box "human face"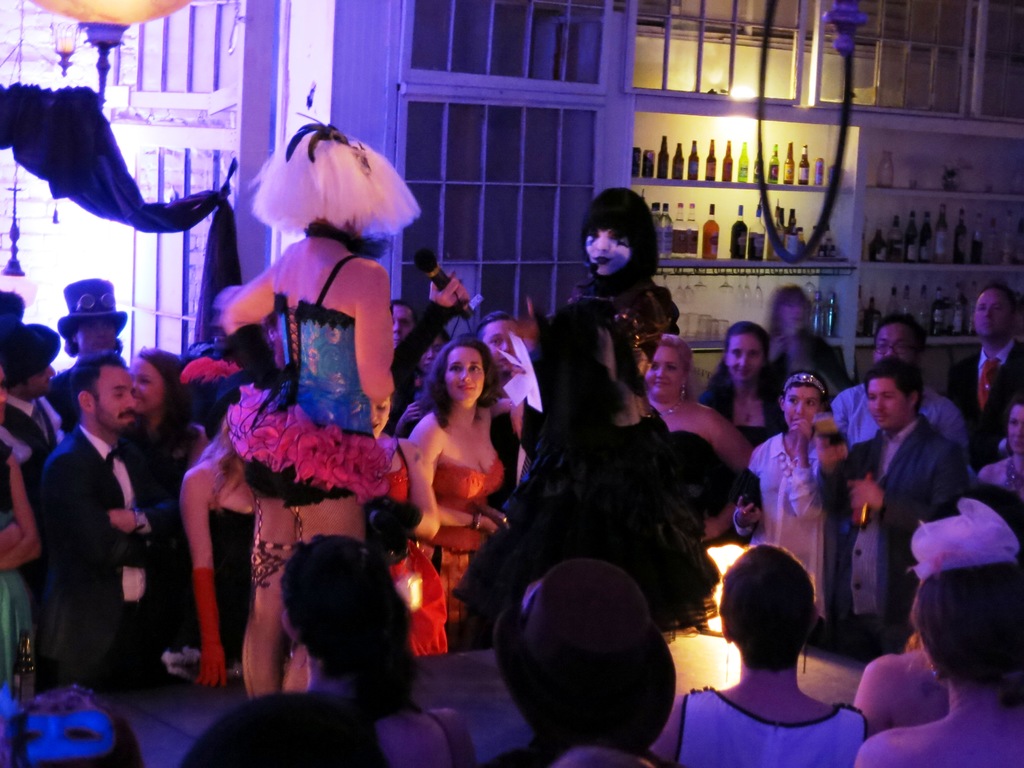
<region>723, 328, 764, 381</region>
